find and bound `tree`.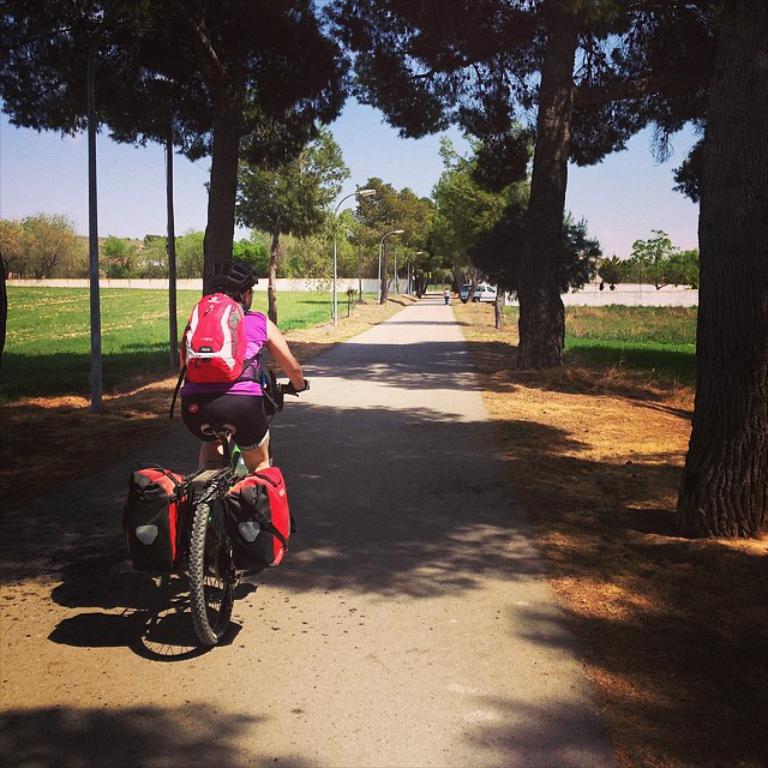
Bound: x1=426 y1=157 x2=542 y2=334.
